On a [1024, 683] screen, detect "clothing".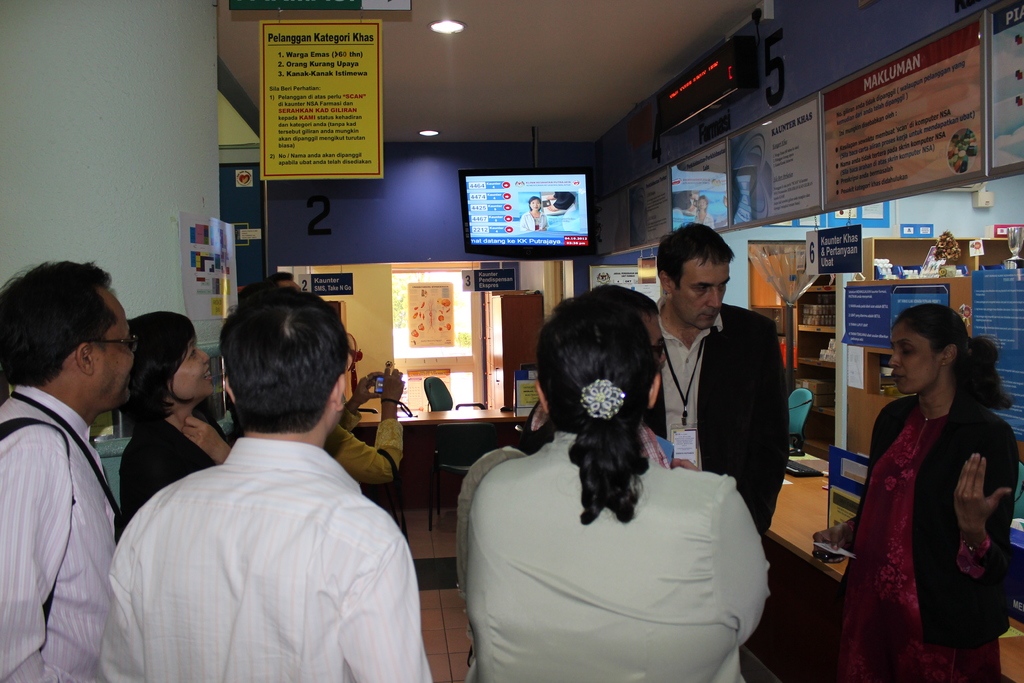
(0, 384, 119, 682).
